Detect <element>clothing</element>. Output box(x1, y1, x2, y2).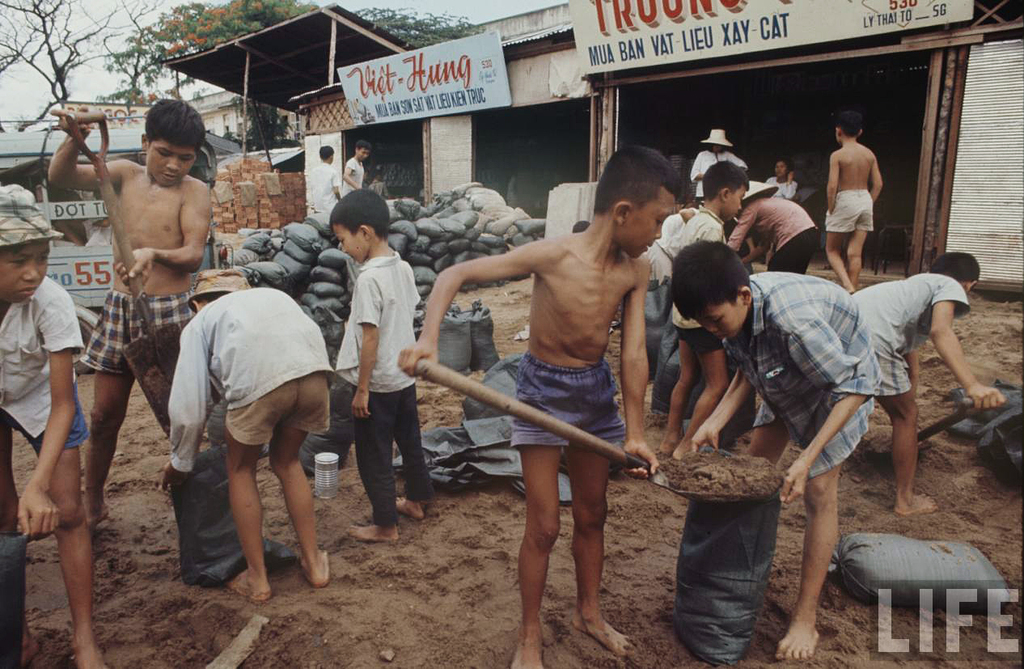
box(308, 159, 341, 224).
